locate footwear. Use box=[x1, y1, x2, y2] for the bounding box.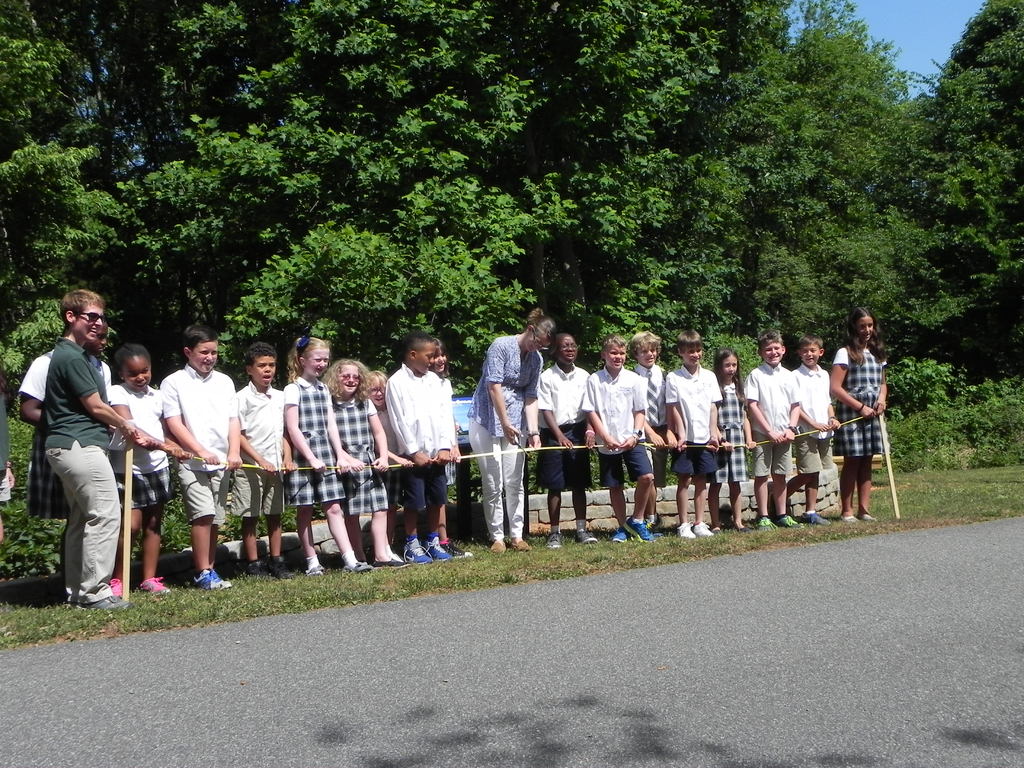
box=[342, 561, 372, 574].
